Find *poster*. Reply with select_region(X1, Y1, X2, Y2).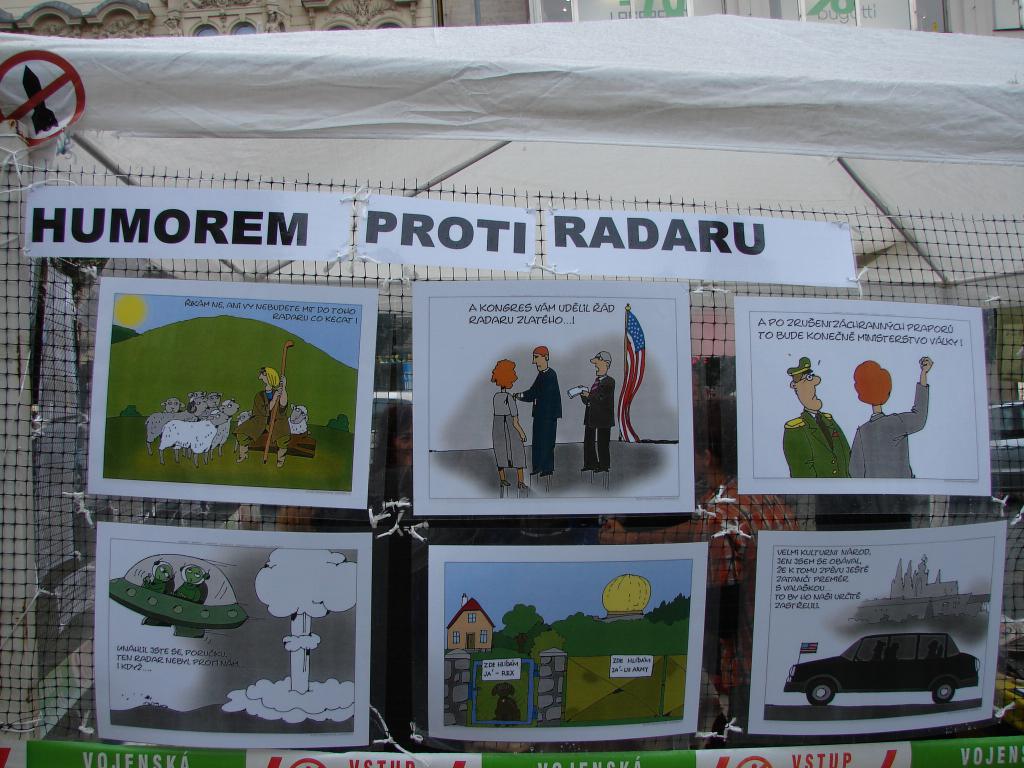
select_region(429, 543, 703, 749).
